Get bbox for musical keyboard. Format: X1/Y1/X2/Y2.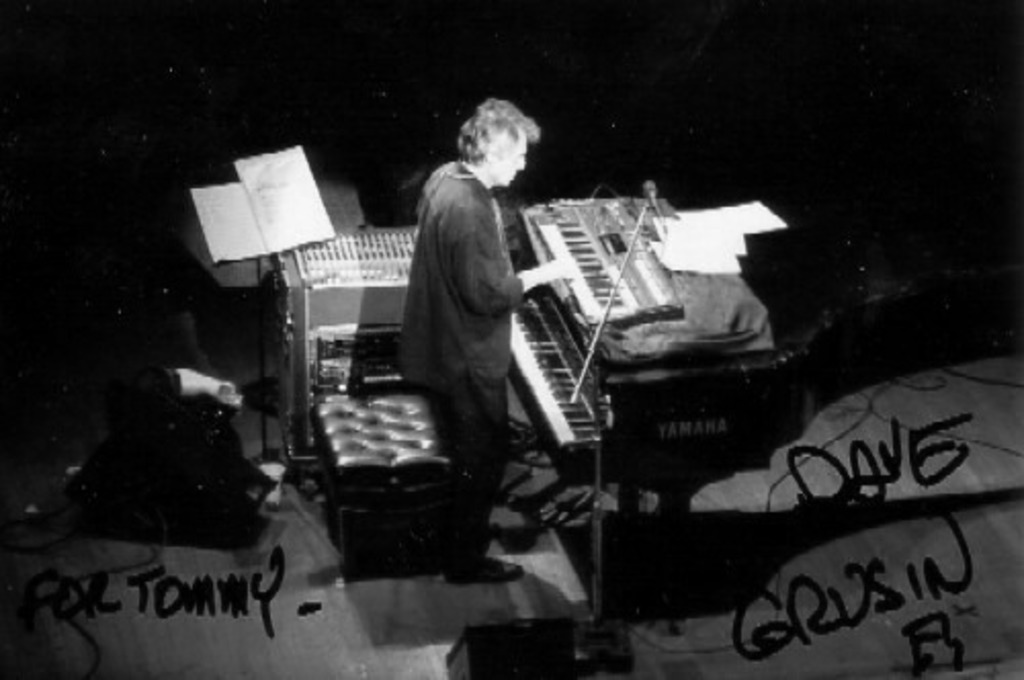
528/207/635/322.
